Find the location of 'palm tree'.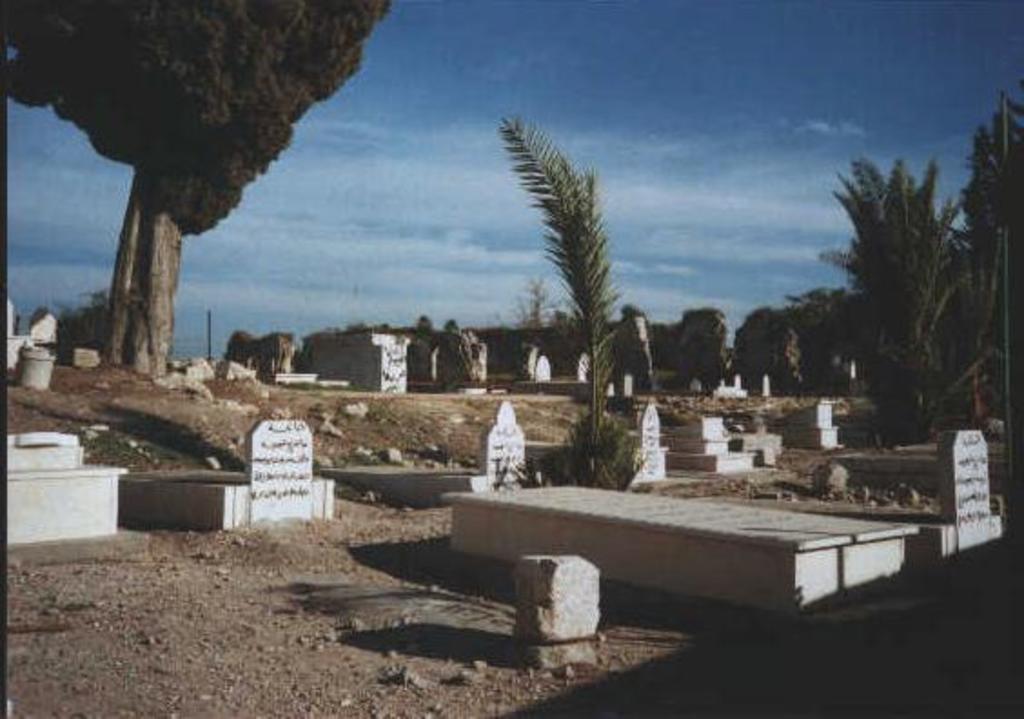
Location: x1=804 y1=163 x2=940 y2=407.
